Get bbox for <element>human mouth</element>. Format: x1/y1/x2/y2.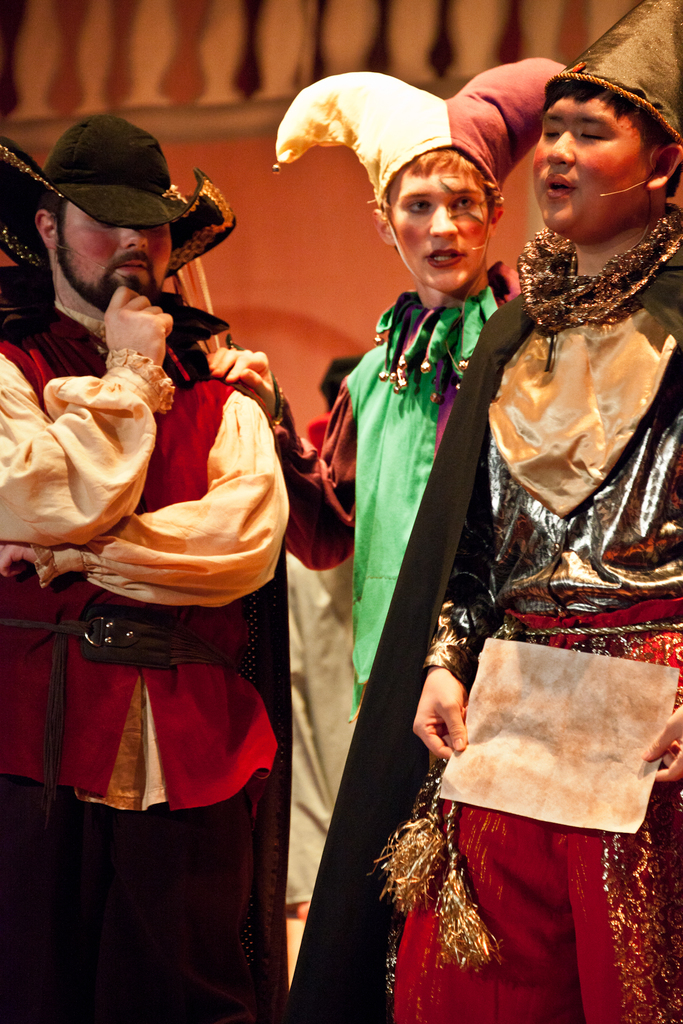
543/178/588/199.
